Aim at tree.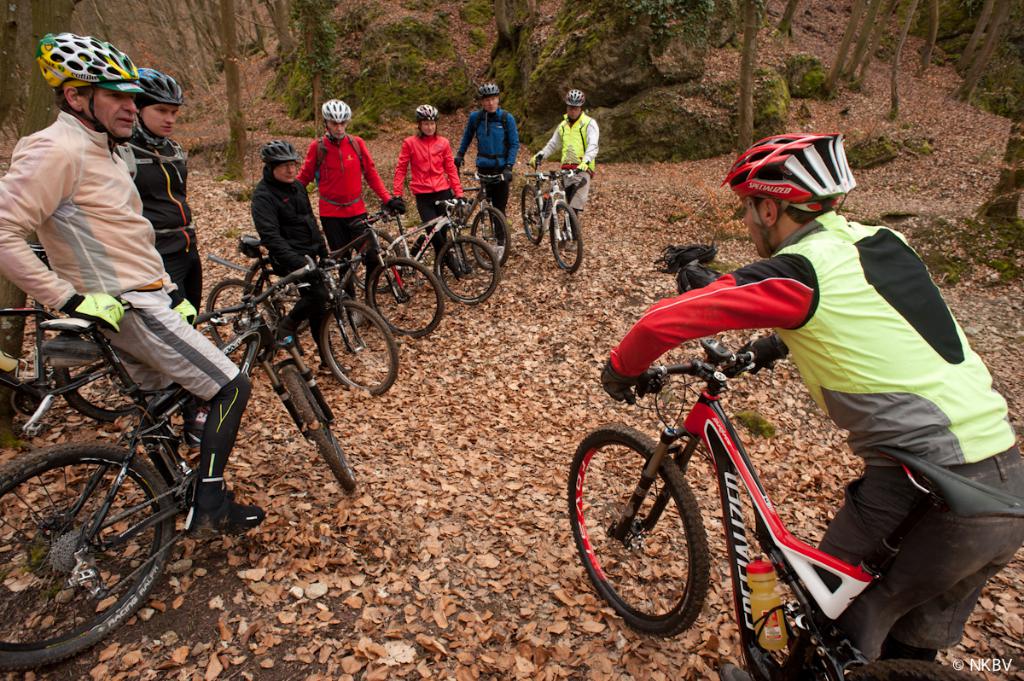
Aimed at (952,0,996,78).
